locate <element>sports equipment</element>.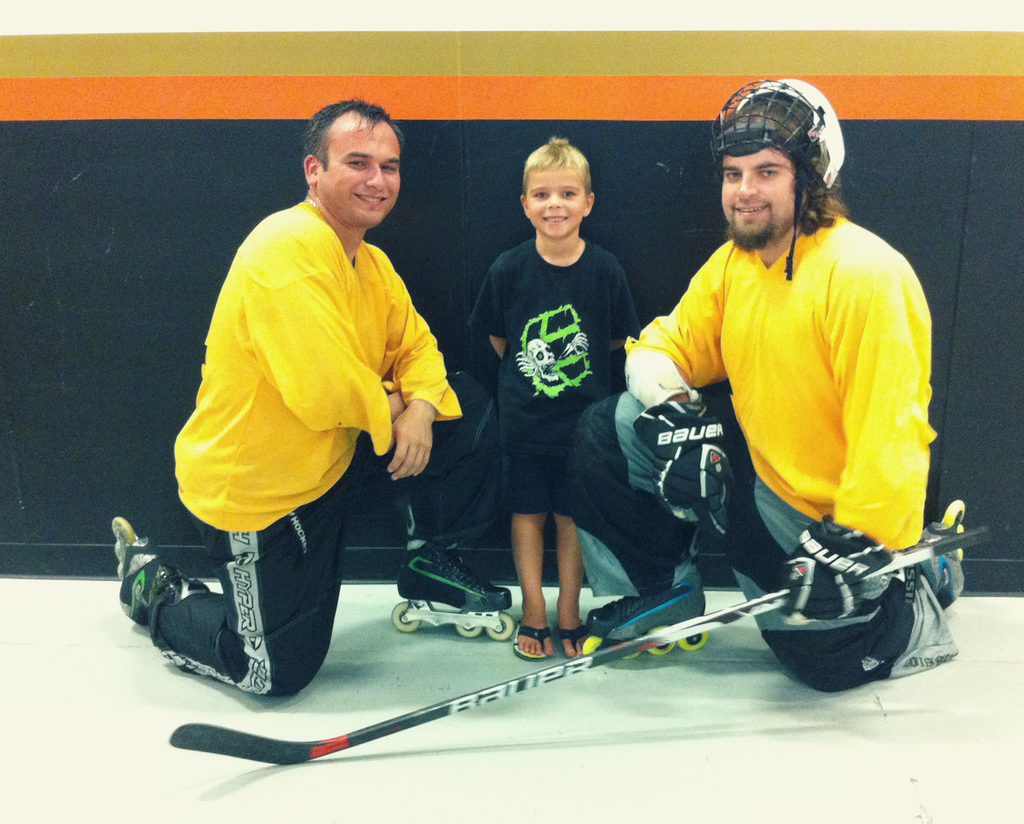
Bounding box: (779, 514, 889, 626).
